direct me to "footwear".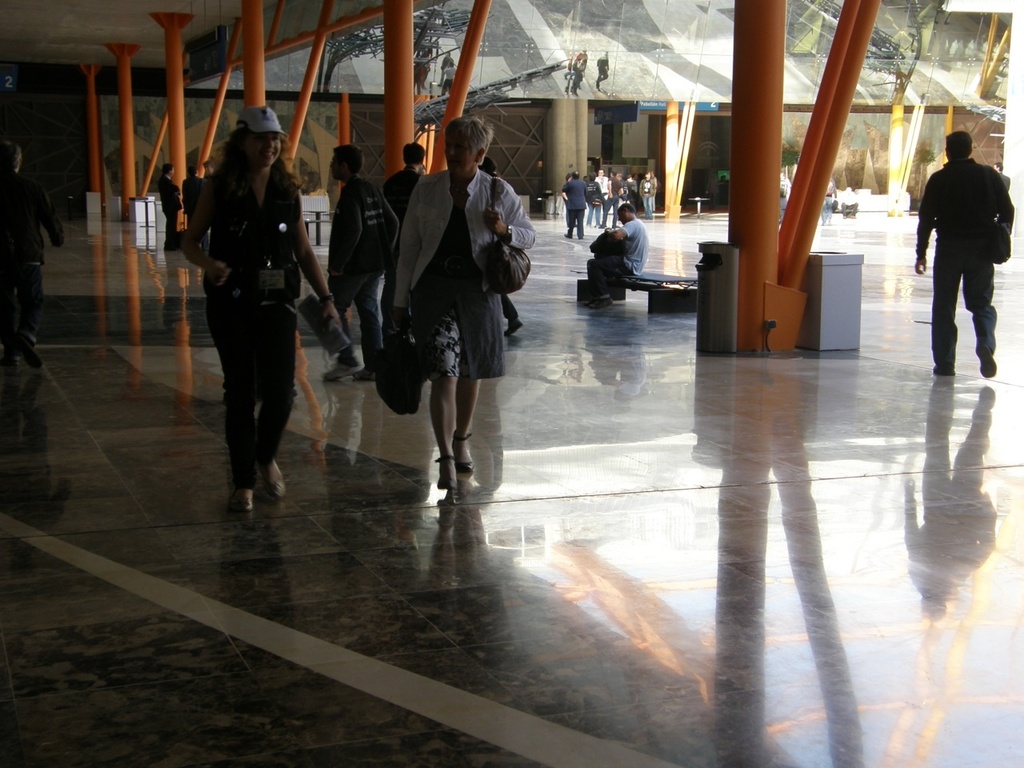
Direction: box=[973, 346, 997, 378].
